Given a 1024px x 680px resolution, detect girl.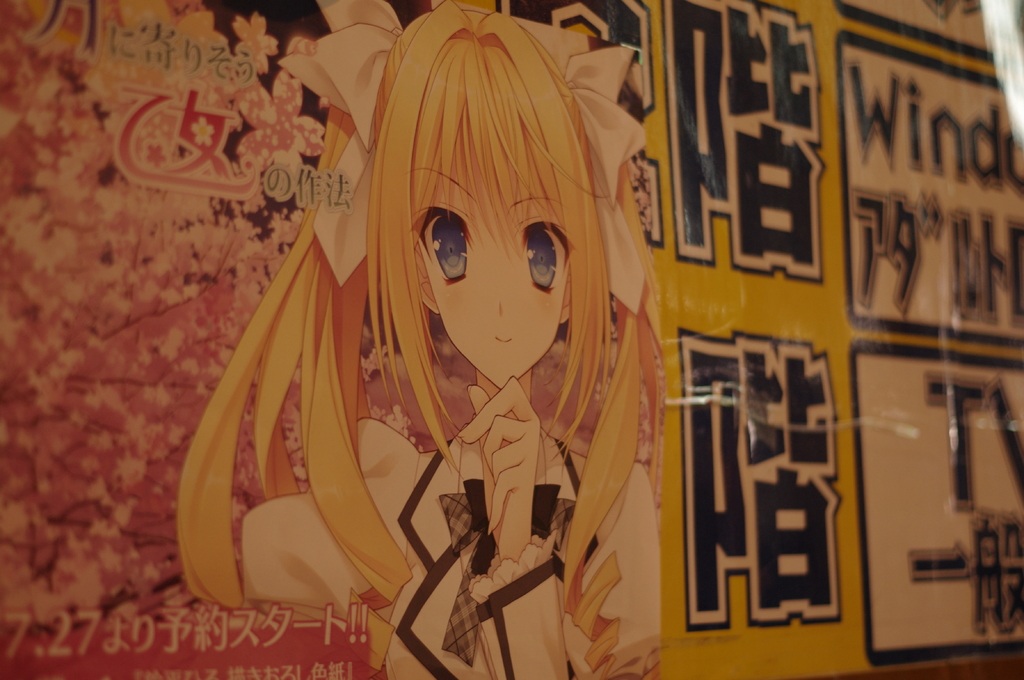
Rect(185, 0, 721, 677).
